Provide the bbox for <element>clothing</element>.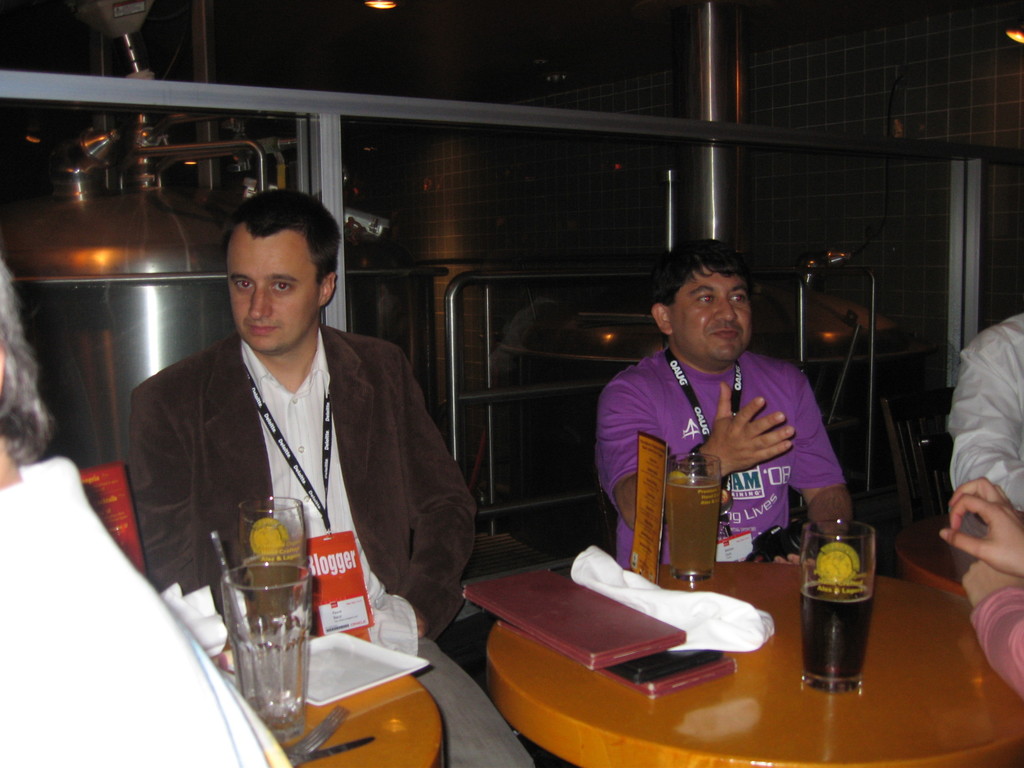
Rect(943, 311, 1023, 514).
